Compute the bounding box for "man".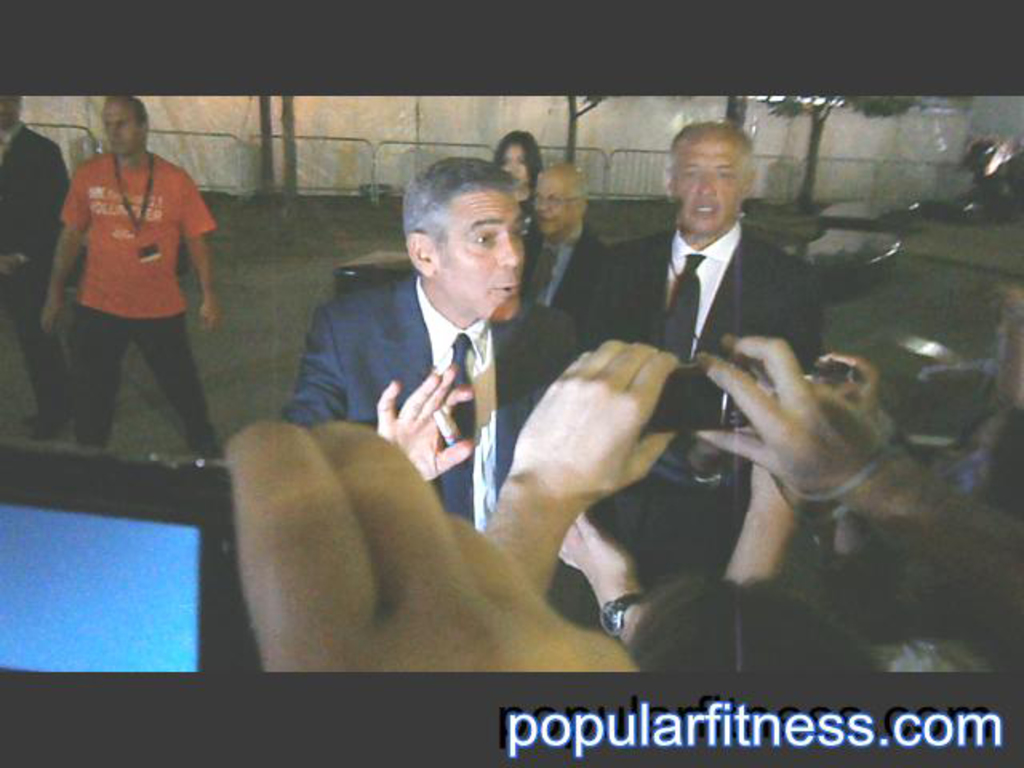
(0, 91, 77, 435).
